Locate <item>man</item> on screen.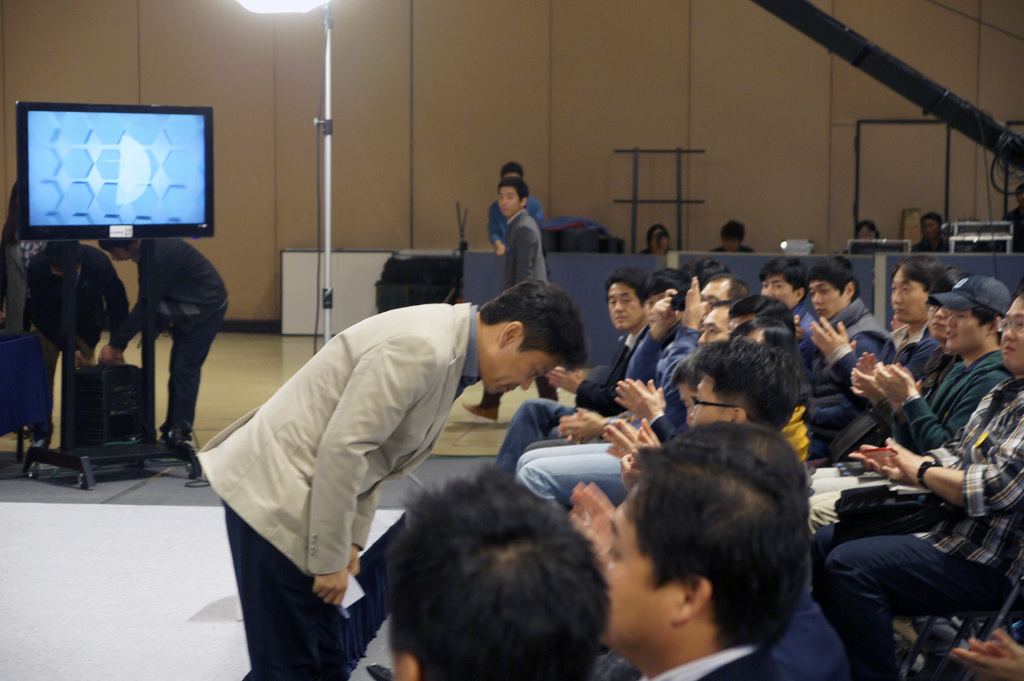
On screen at crop(712, 220, 753, 254).
